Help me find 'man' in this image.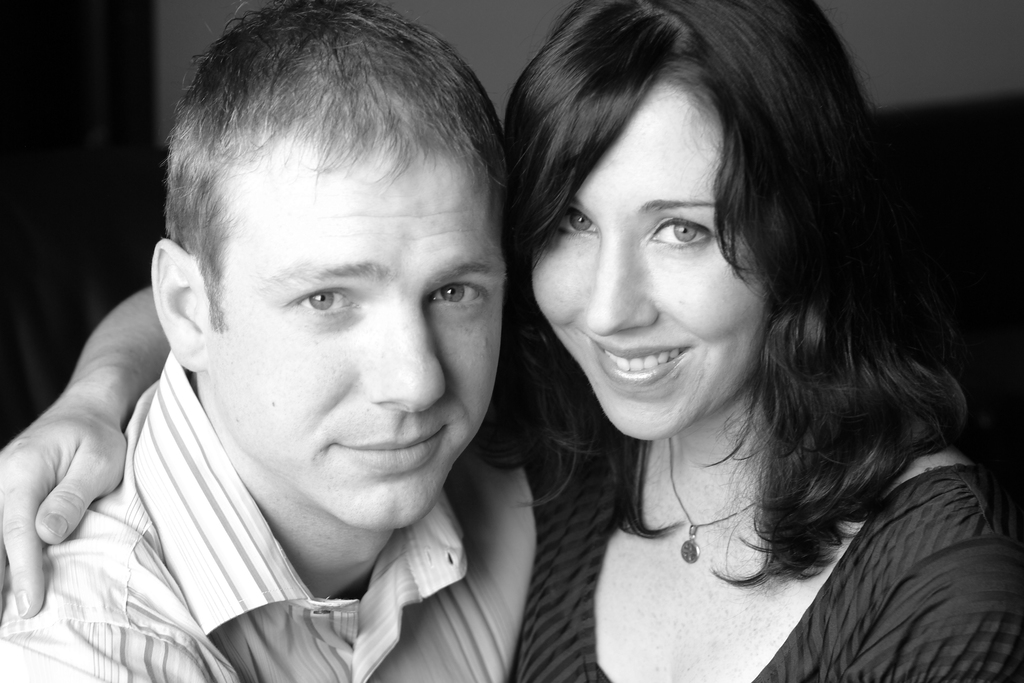
Found it: locate(0, 0, 544, 682).
